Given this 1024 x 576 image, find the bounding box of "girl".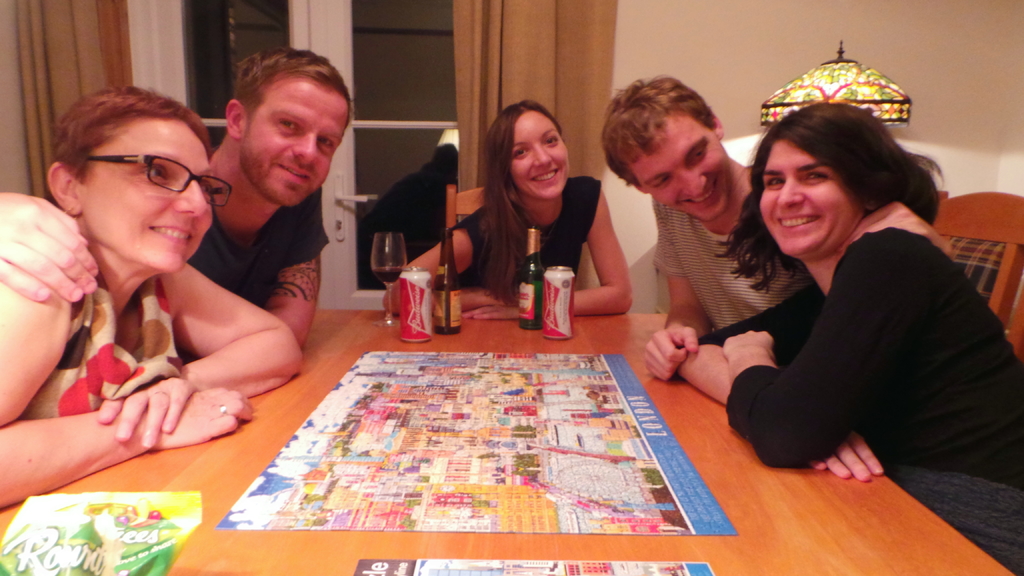
(383,99,632,321).
